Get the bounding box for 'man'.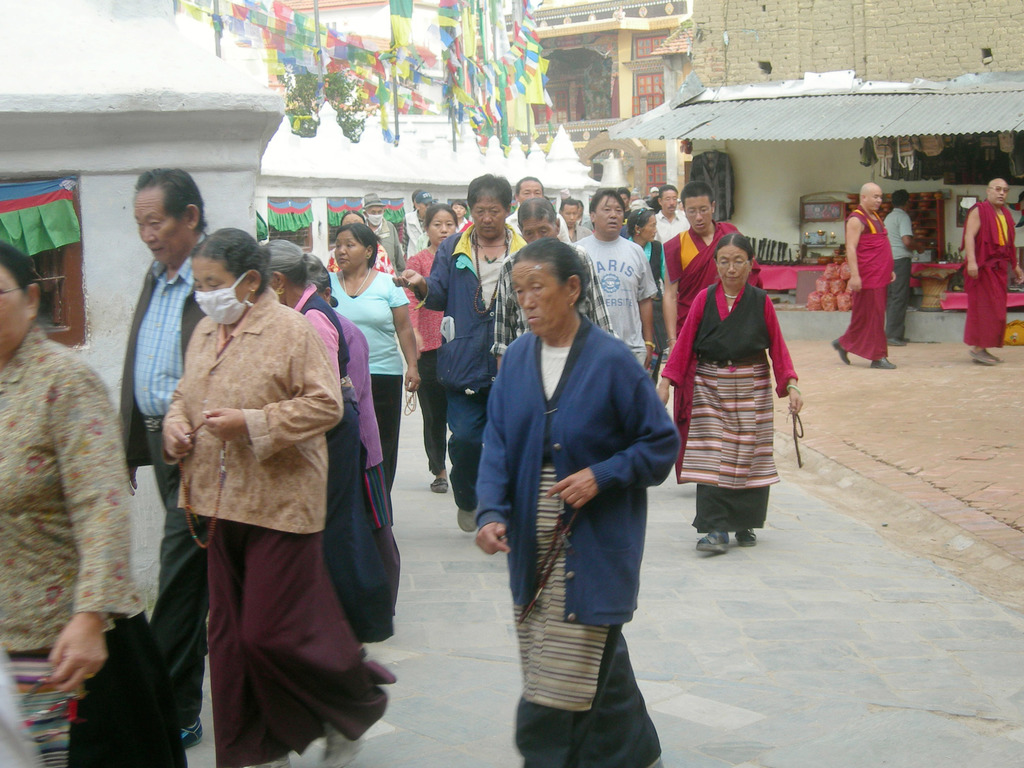
detection(363, 190, 400, 261).
